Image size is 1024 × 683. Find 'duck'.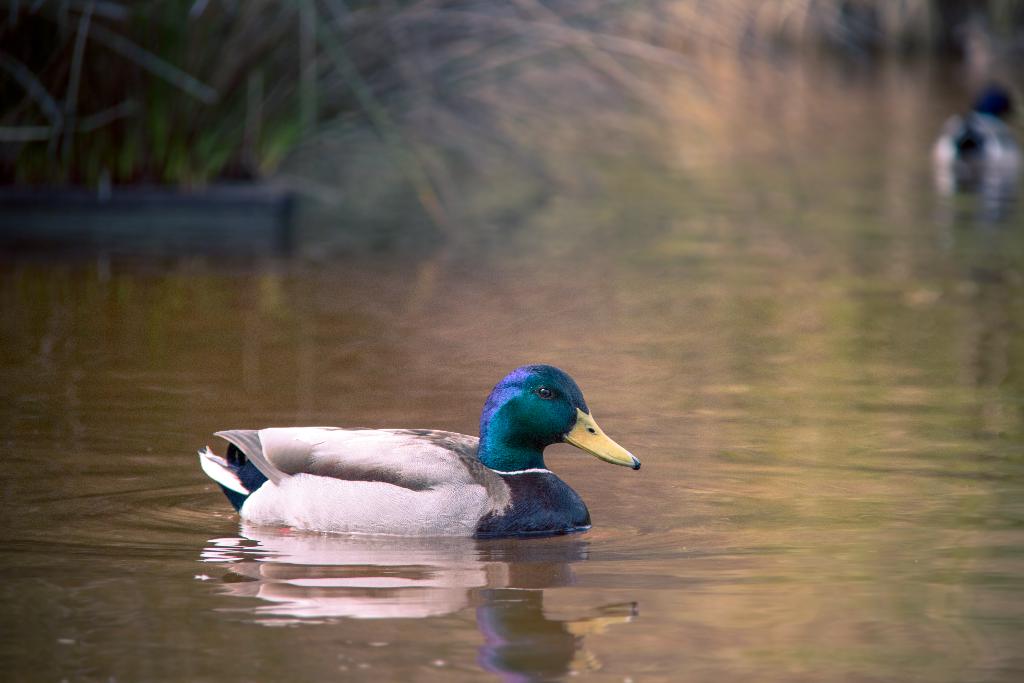
x1=938, y1=81, x2=1023, y2=171.
